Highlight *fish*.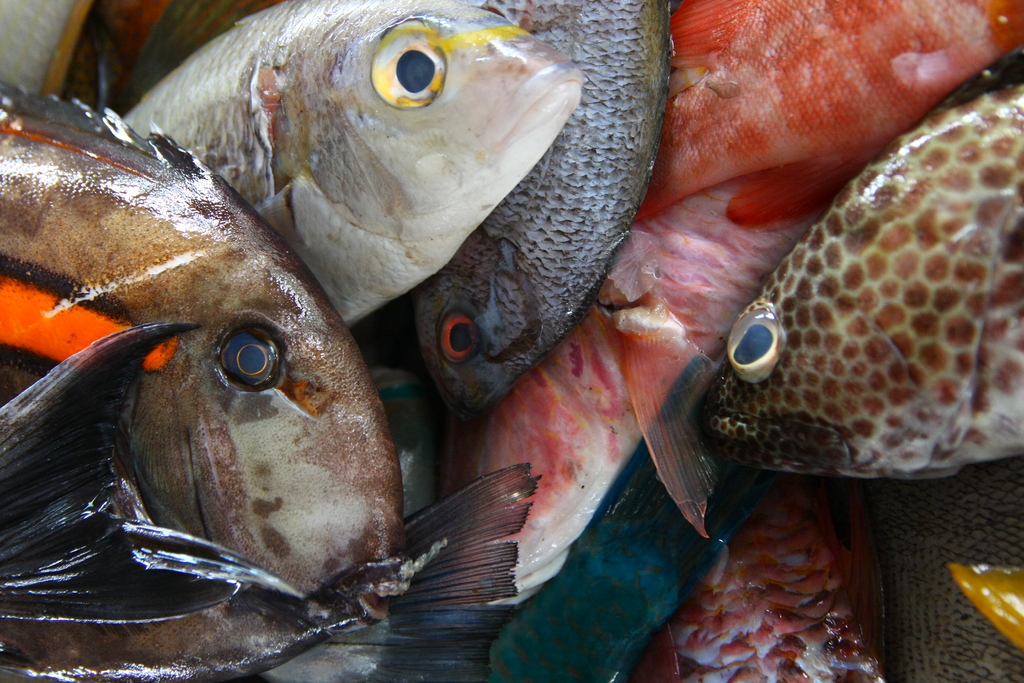
Highlighted region: (630,477,897,682).
